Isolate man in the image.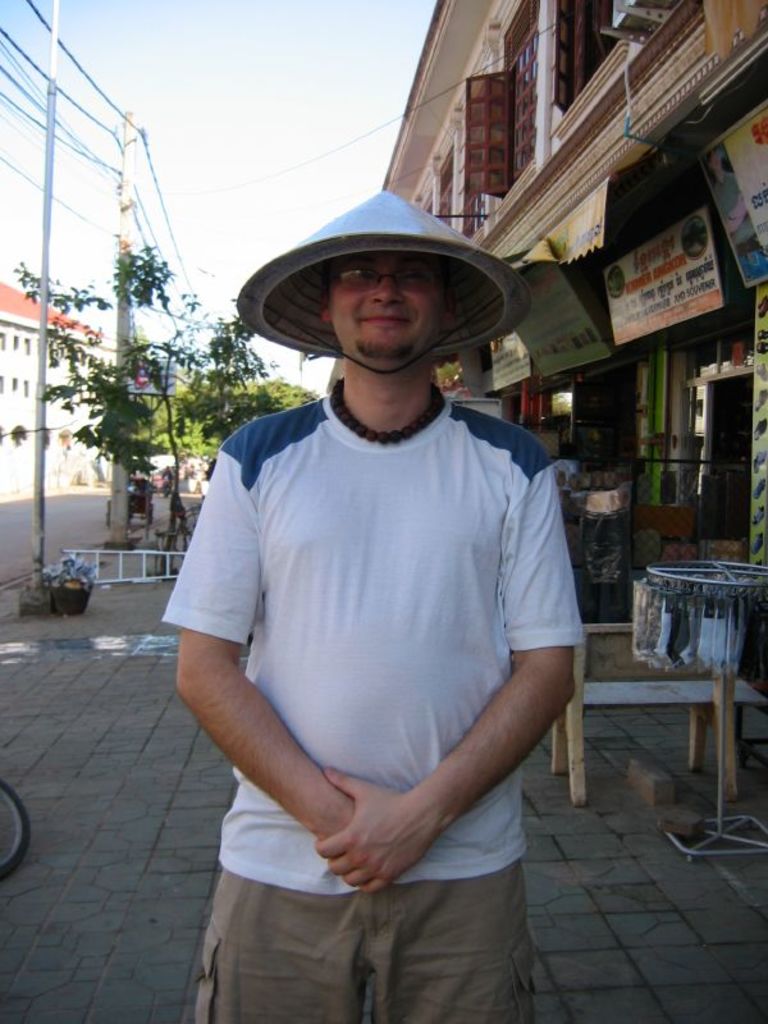
Isolated region: BBox(157, 191, 589, 1023).
